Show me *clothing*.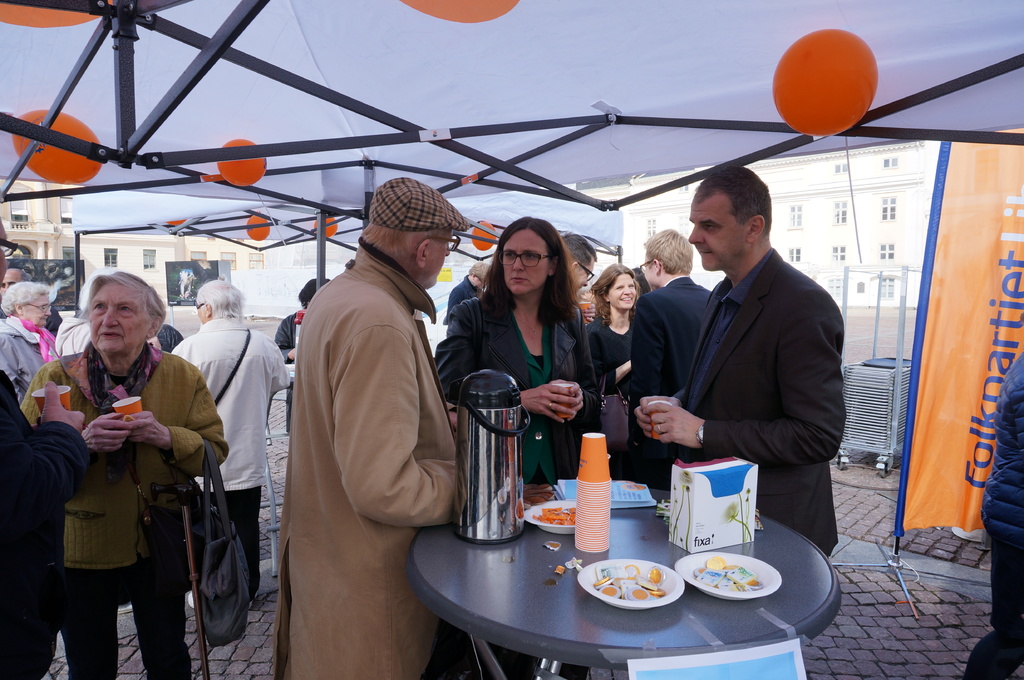
*clothing* is here: box=[264, 230, 466, 679].
